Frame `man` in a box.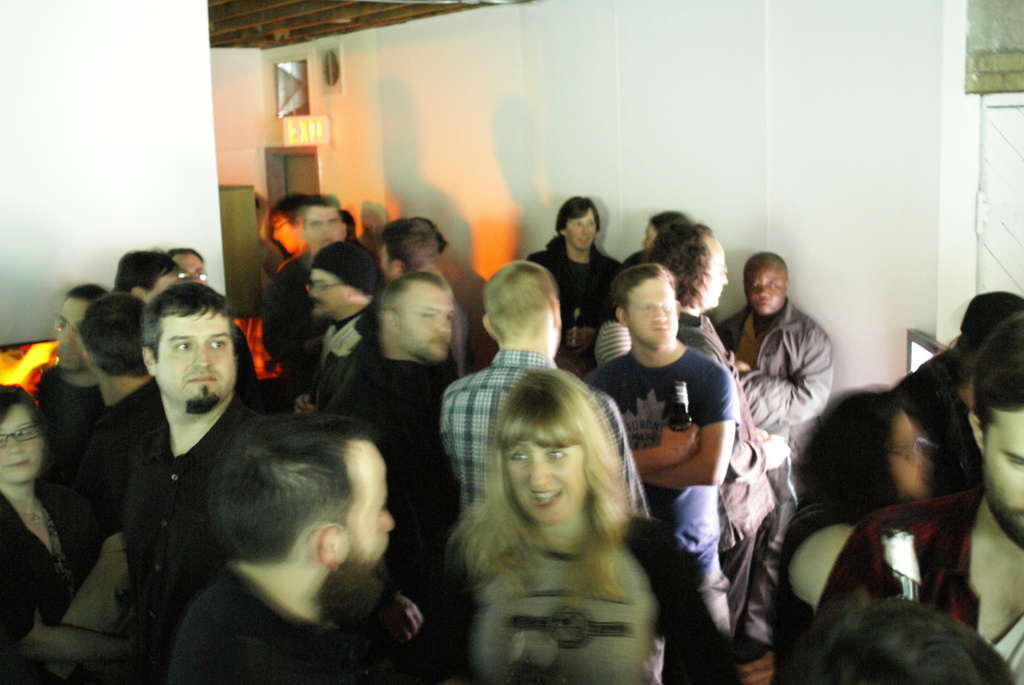
x1=328 y1=269 x2=456 y2=684.
